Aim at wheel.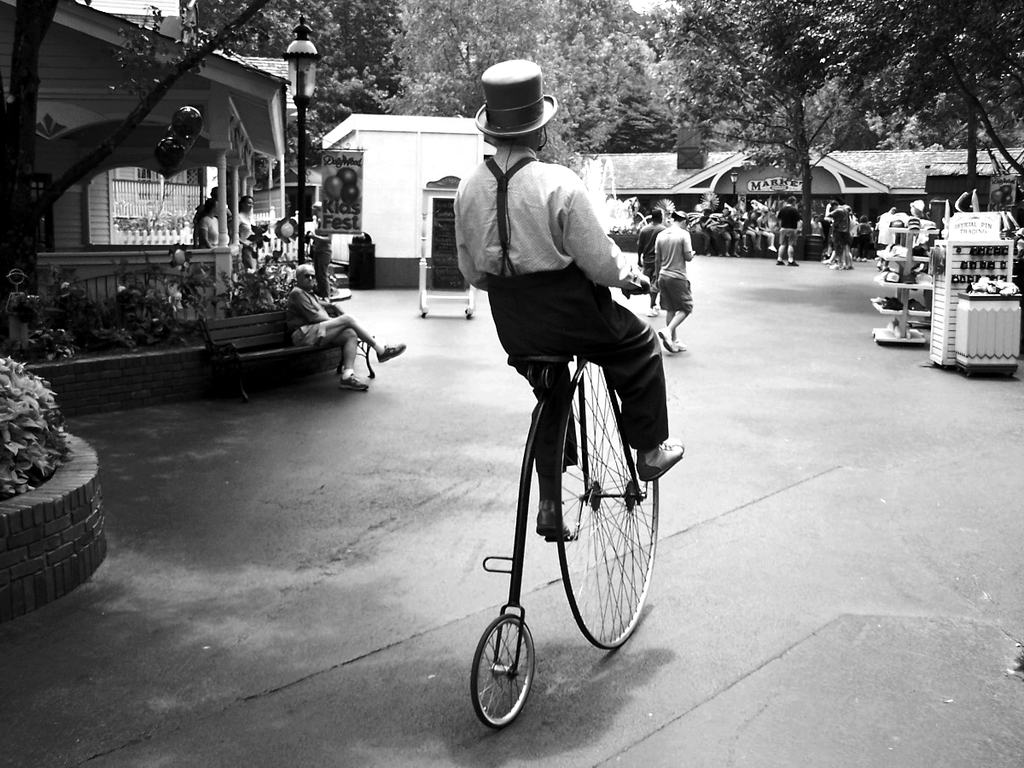
Aimed at Rect(554, 358, 659, 651).
